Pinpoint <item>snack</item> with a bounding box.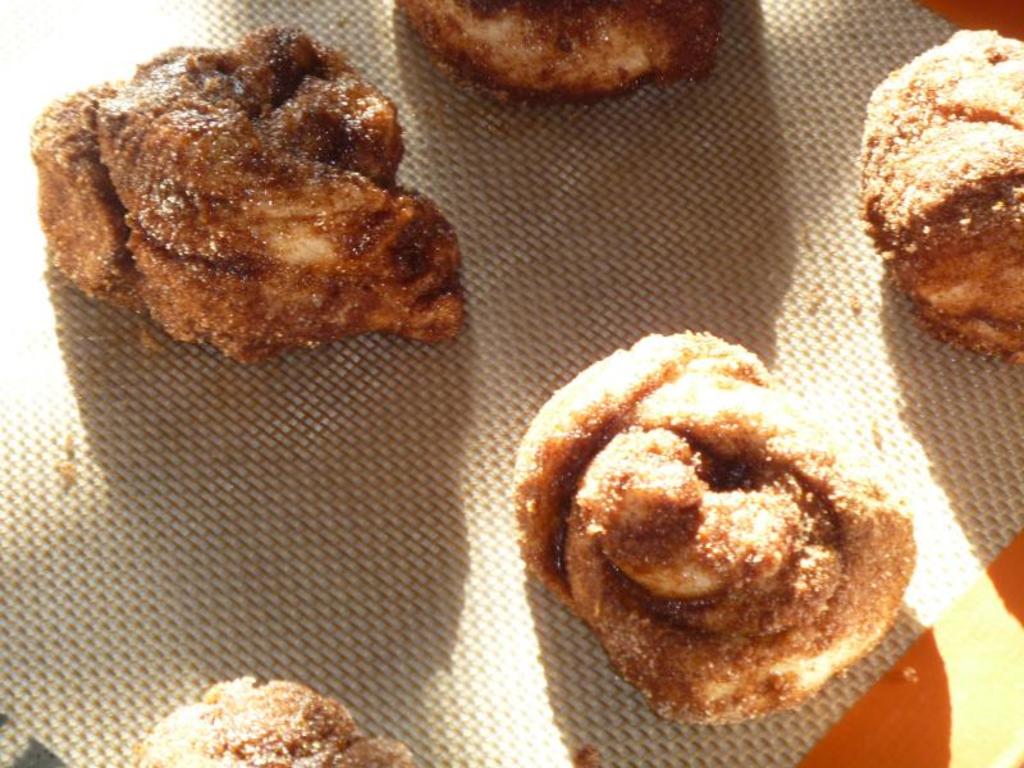
box(859, 29, 1023, 372).
